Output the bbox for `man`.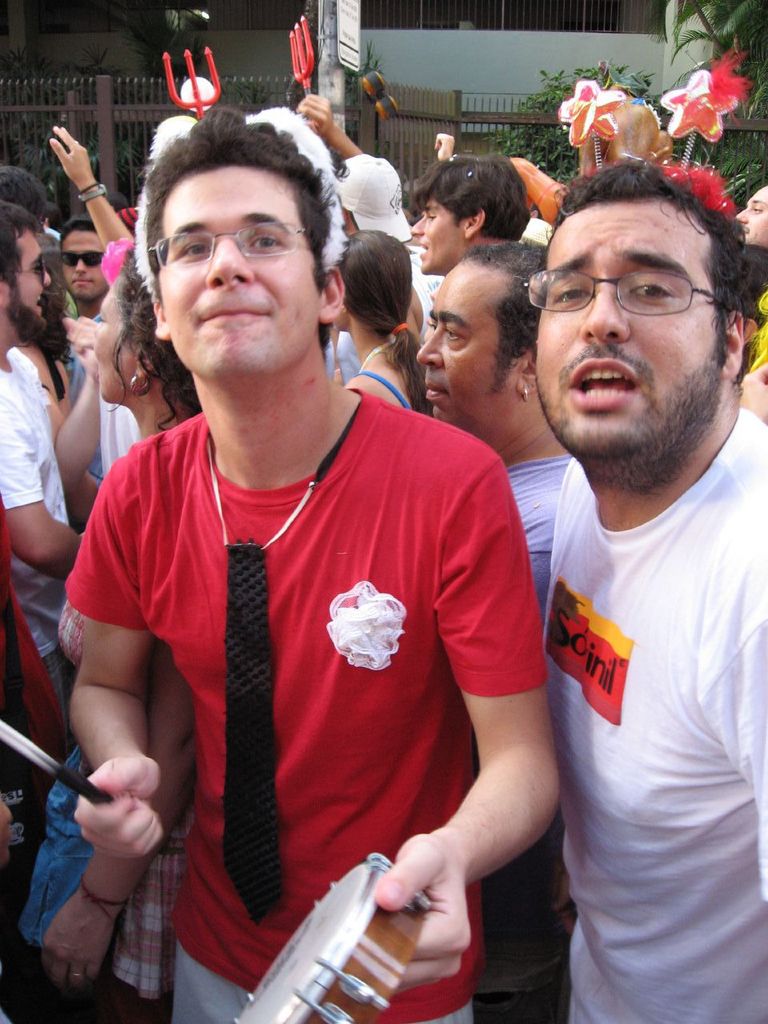
[57,214,114,371].
